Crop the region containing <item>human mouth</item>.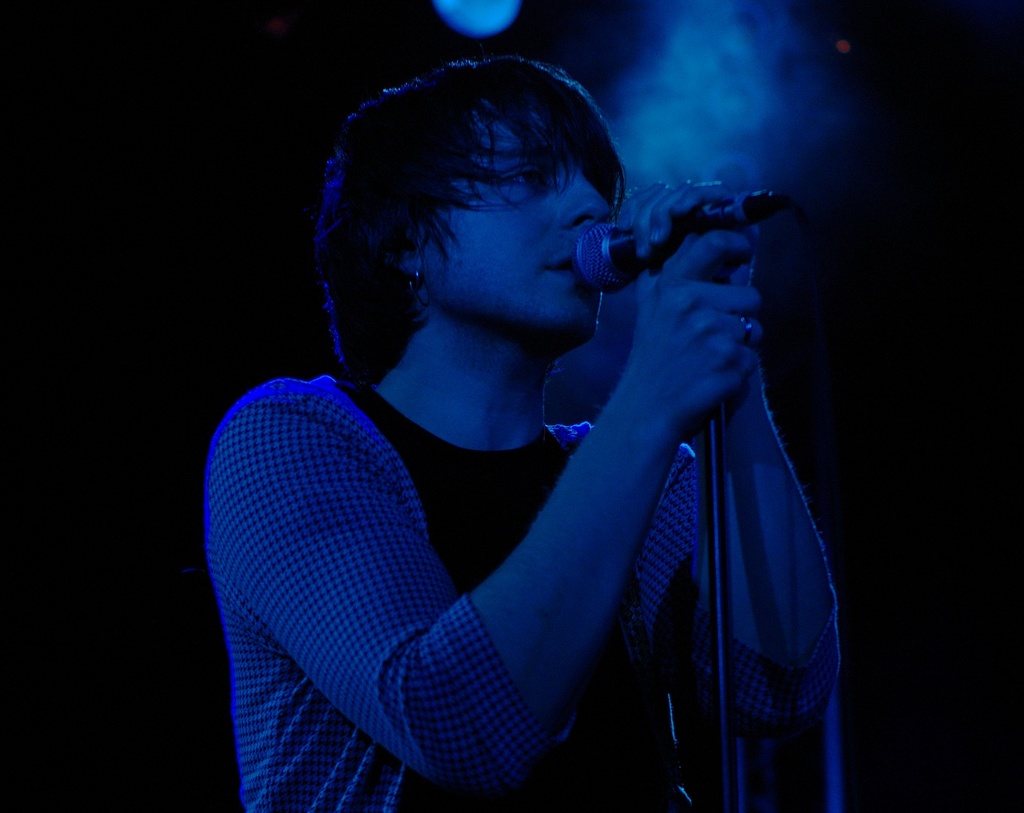
Crop region: 541 239 580 287.
